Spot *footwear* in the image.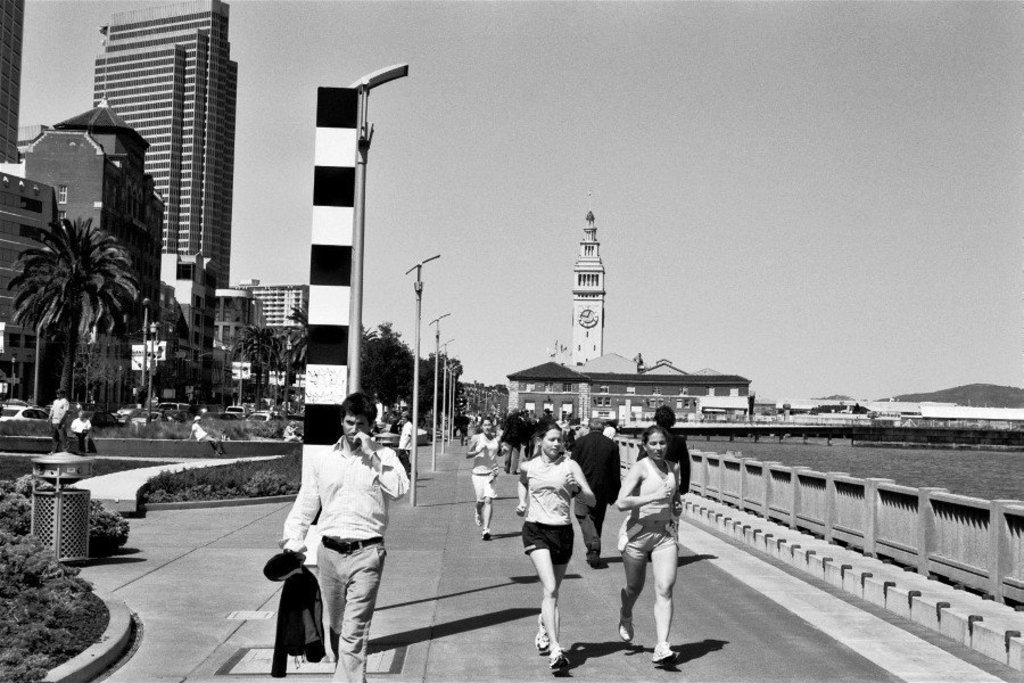
*footwear* found at bbox=[546, 641, 572, 670].
